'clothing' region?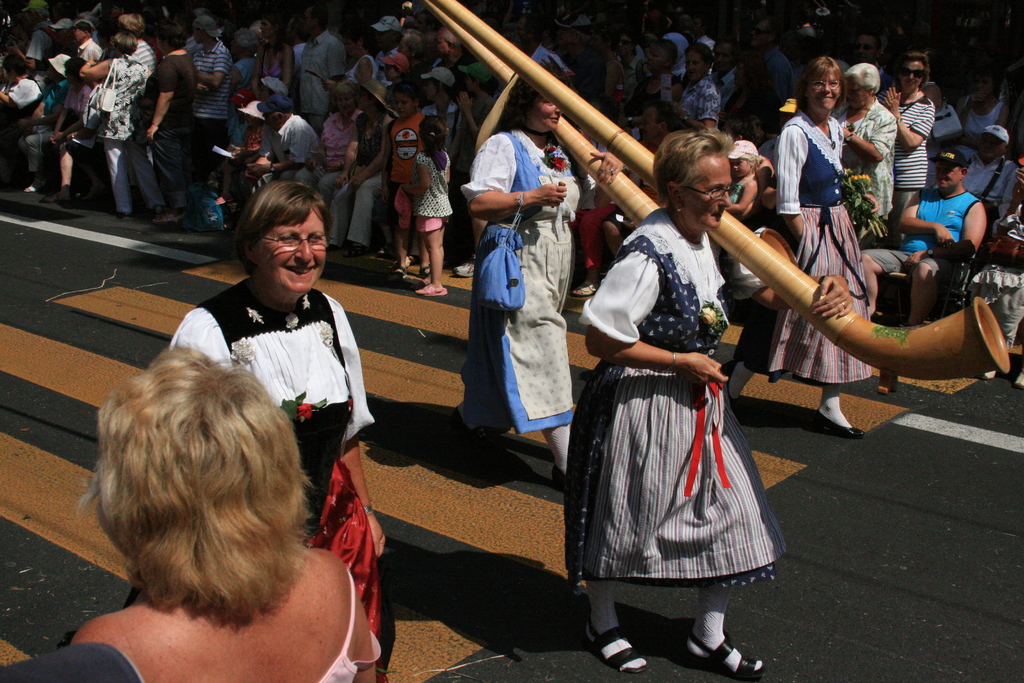
{"left": 260, "top": 110, "right": 314, "bottom": 185}
